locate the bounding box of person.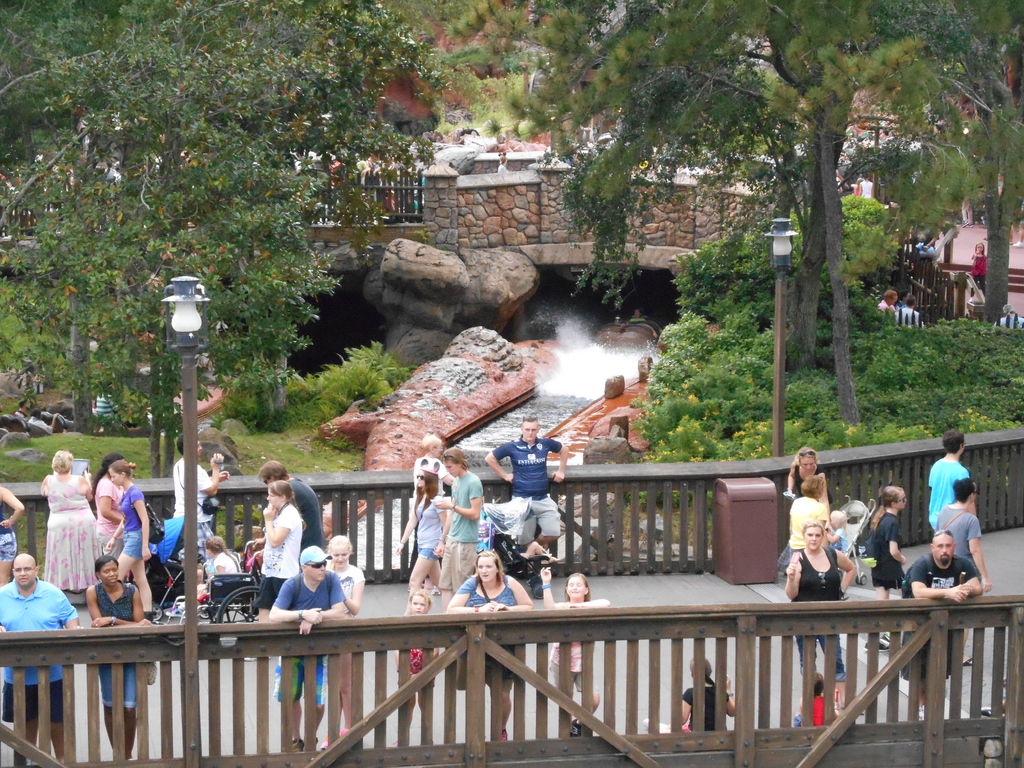
Bounding box: {"left": 858, "top": 173, "right": 874, "bottom": 201}.
